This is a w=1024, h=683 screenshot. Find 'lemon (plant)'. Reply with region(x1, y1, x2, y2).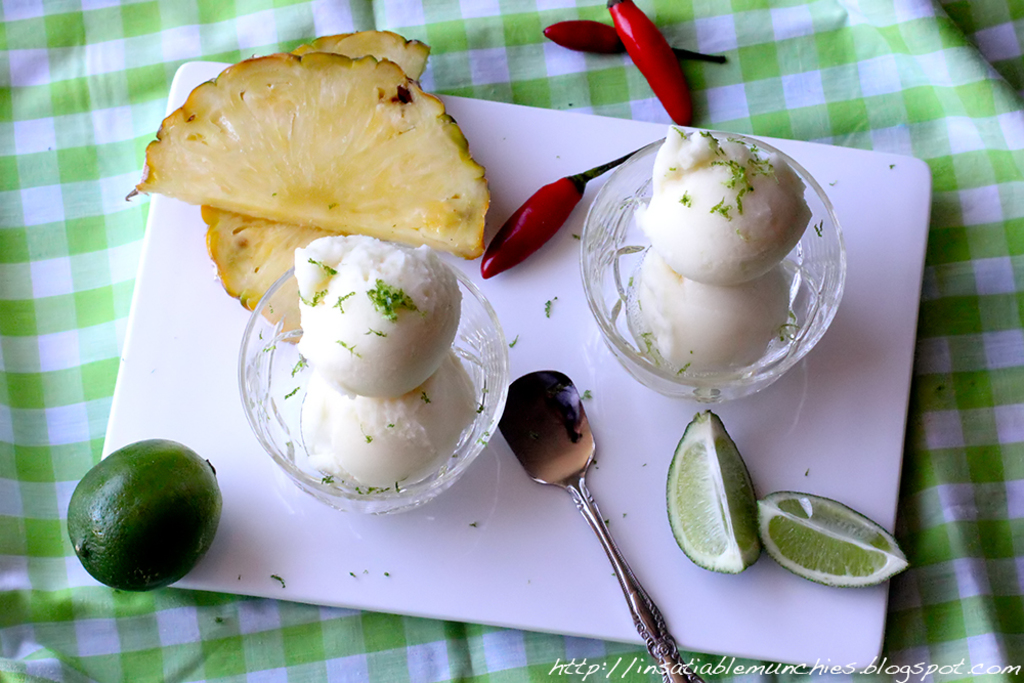
region(753, 495, 911, 587).
